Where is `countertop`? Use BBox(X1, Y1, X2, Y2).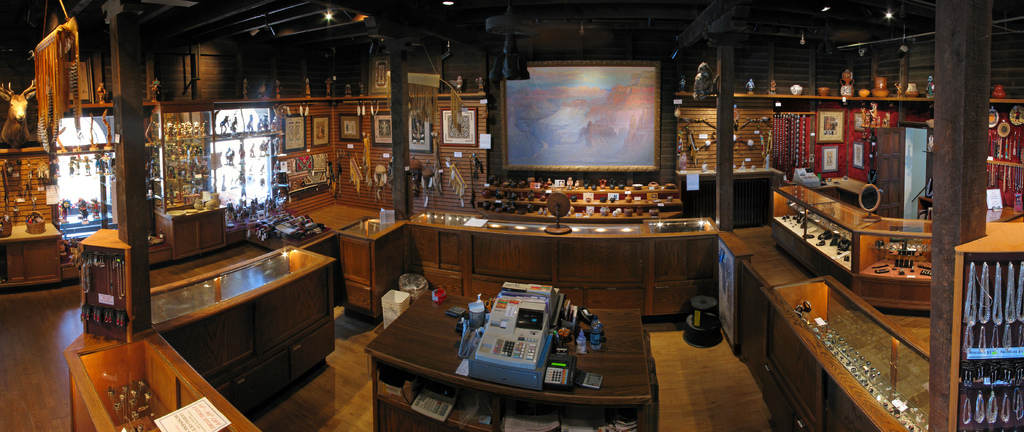
BBox(59, 245, 333, 431).
